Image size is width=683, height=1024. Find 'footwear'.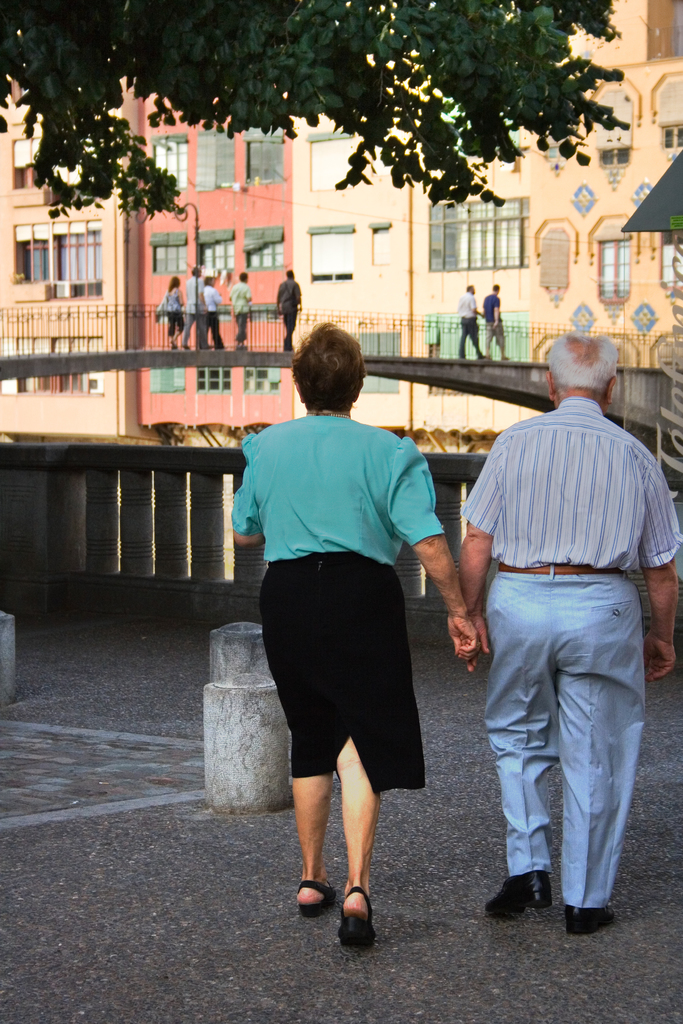
[286,875,329,914].
